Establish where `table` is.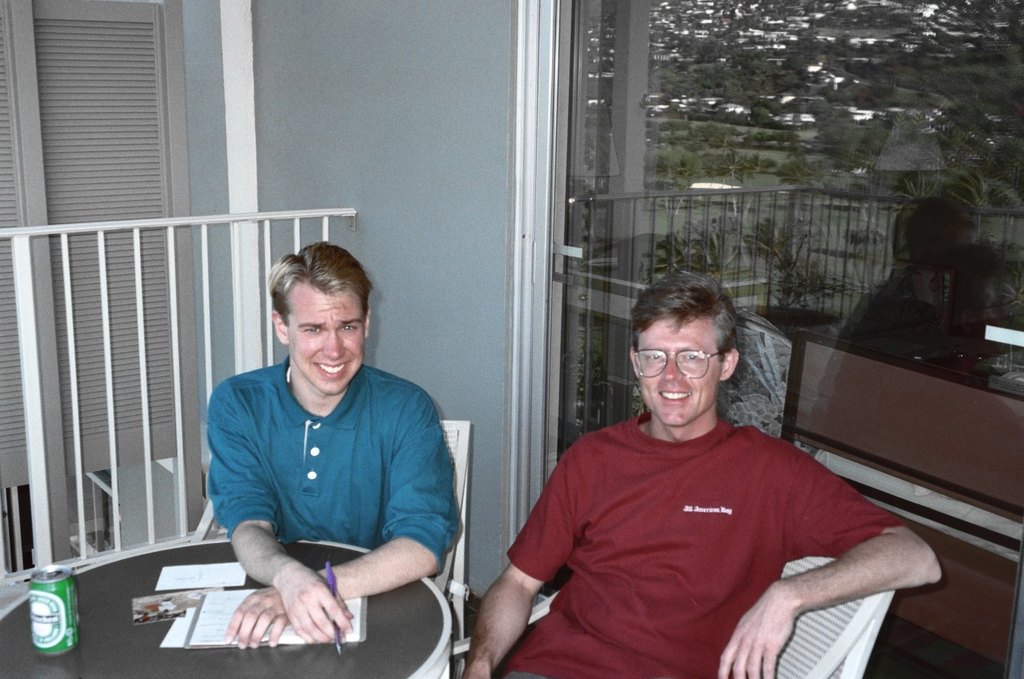
Established at {"left": 0, "top": 532, "right": 461, "bottom": 678}.
